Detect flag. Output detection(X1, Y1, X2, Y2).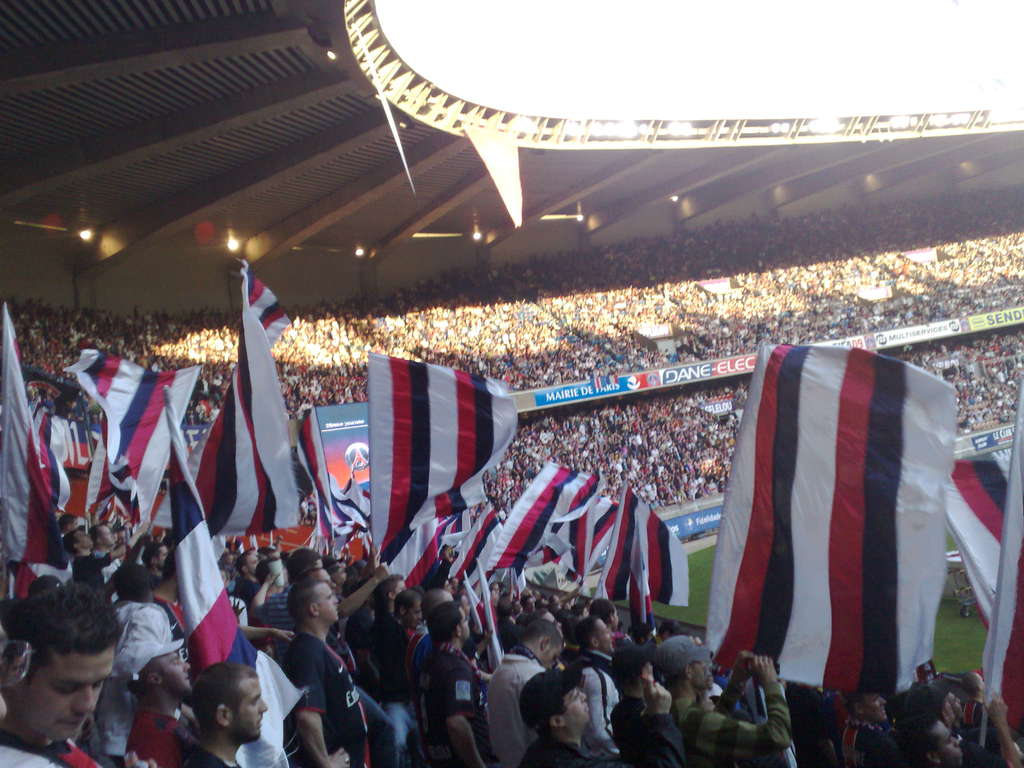
detection(598, 484, 701, 609).
